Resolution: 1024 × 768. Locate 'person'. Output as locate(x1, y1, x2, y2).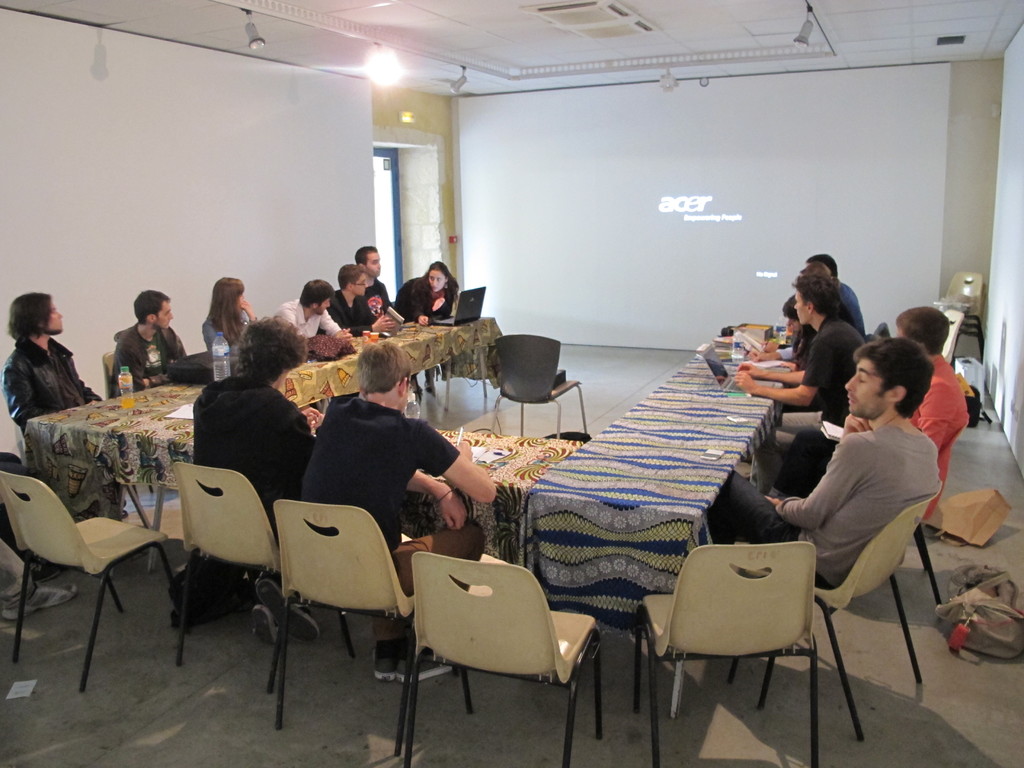
locate(188, 314, 327, 643).
